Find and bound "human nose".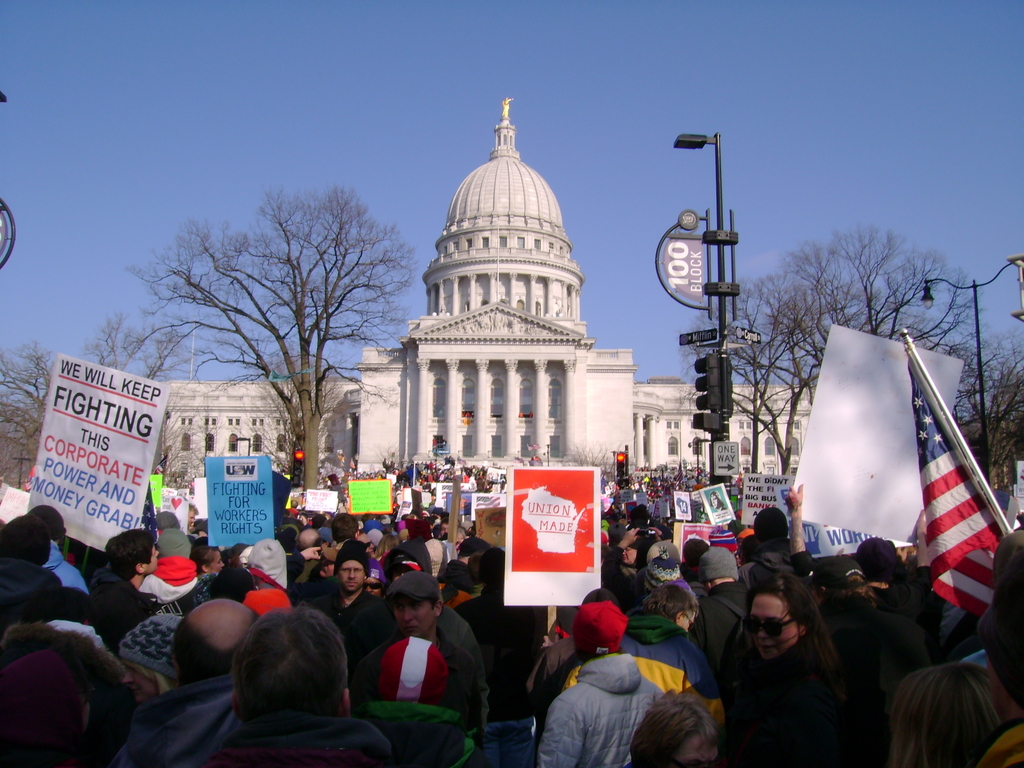
Bound: BBox(156, 551, 158, 556).
